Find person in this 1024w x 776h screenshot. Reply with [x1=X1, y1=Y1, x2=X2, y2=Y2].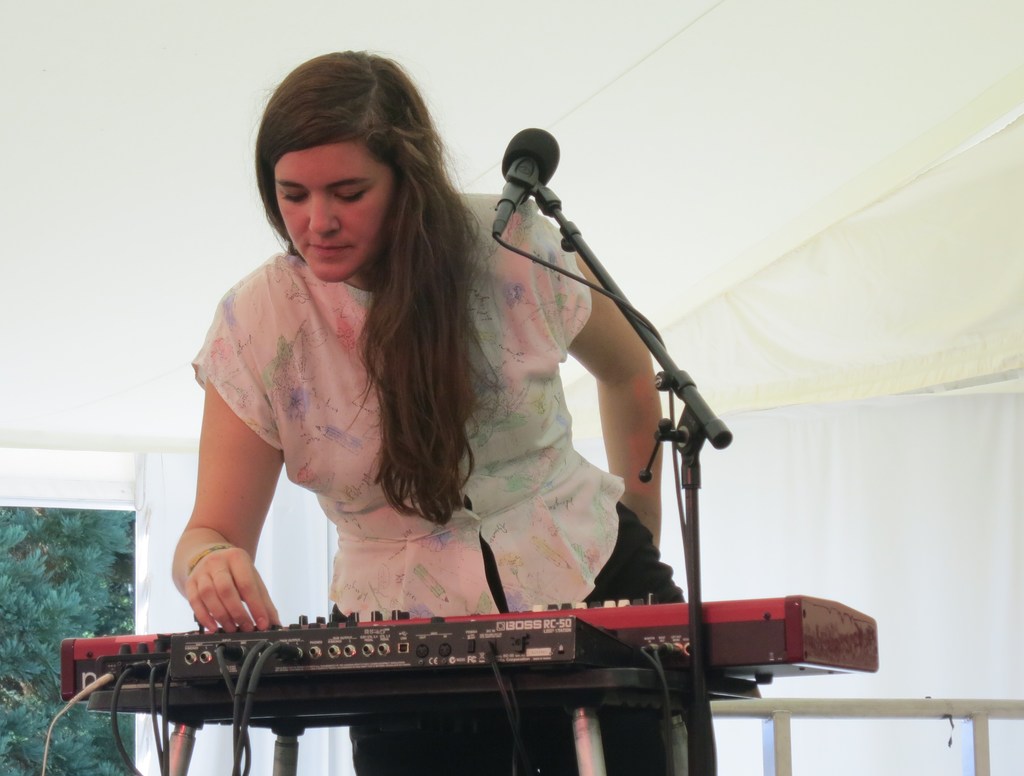
[x1=173, y1=51, x2=691, y2=775].
